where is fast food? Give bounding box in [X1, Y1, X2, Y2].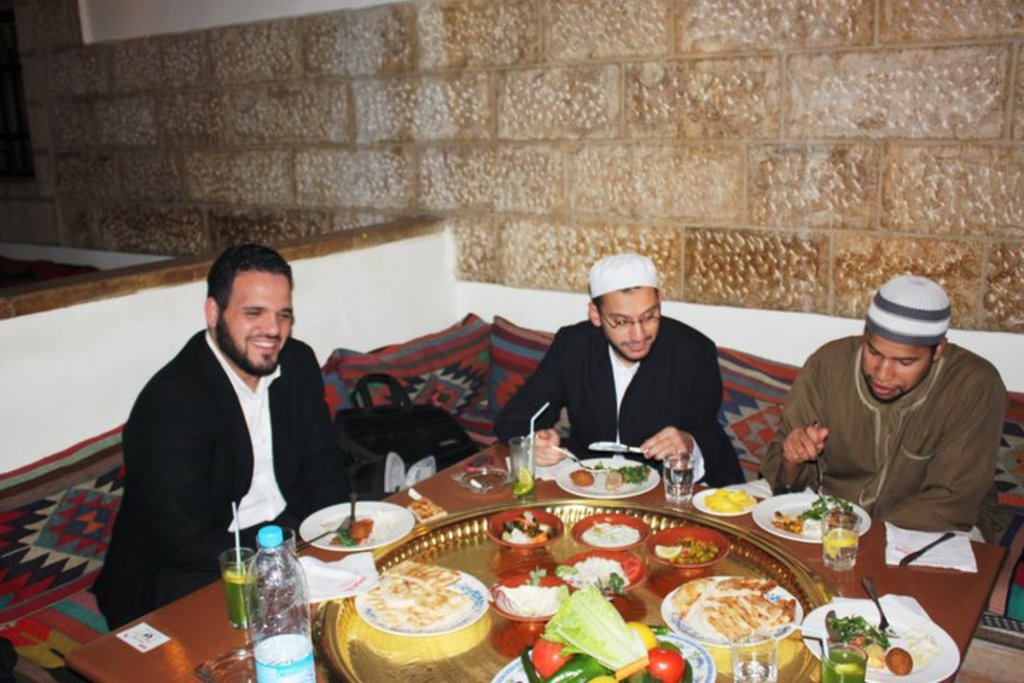
[536, 588, 654, 669].
